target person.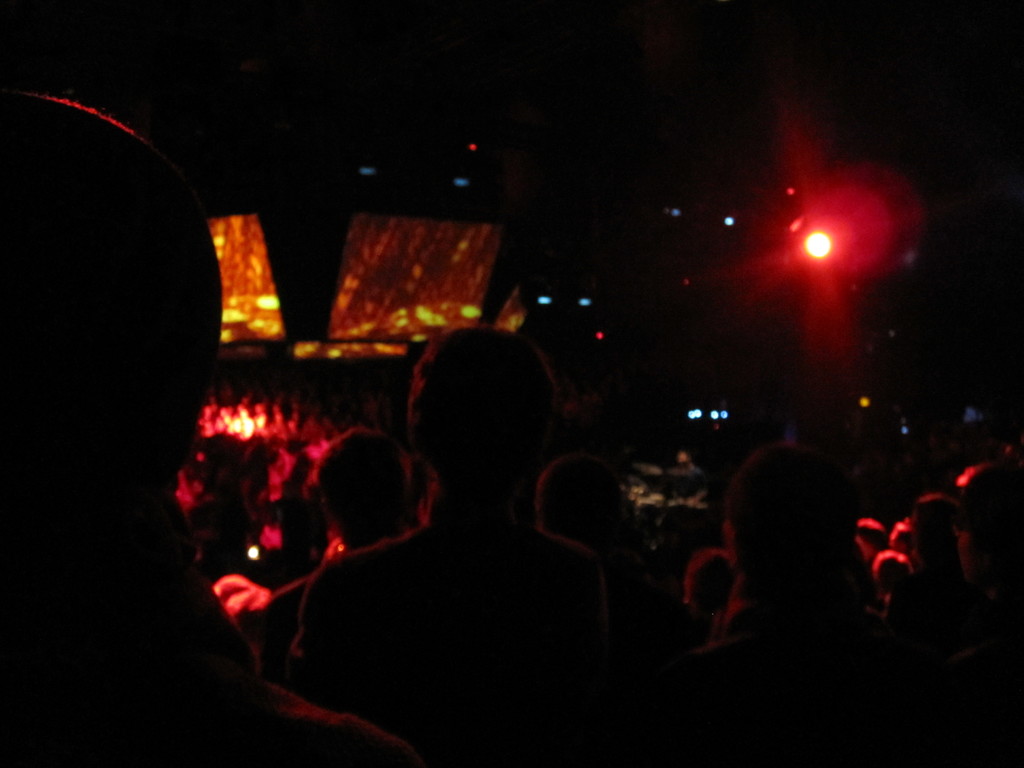
Target region: <bbox>888, 515, 913, 564</bbox>.
